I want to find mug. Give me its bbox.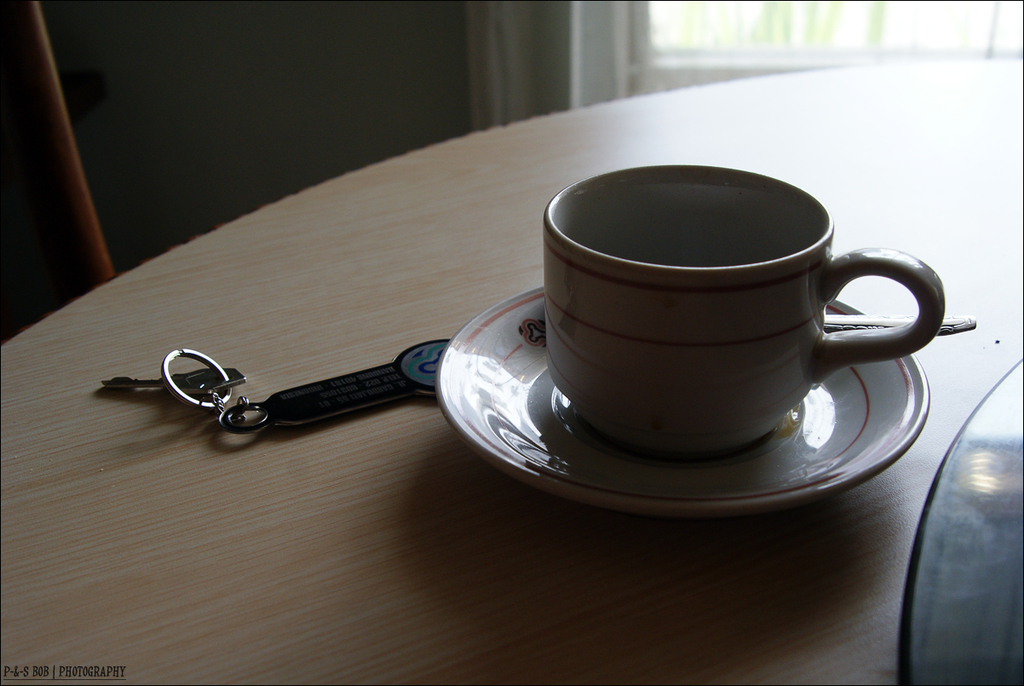
{"left": 542, "top": 166, "right": 942, "bottom": 453}.
